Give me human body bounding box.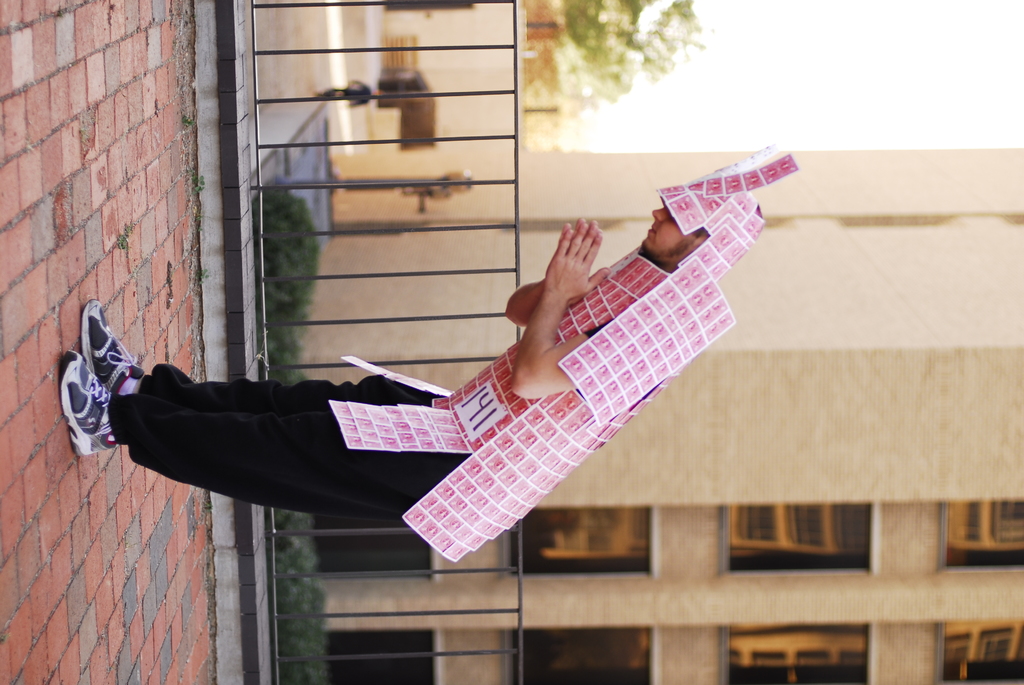
crop(60, 201, 707, 517).
